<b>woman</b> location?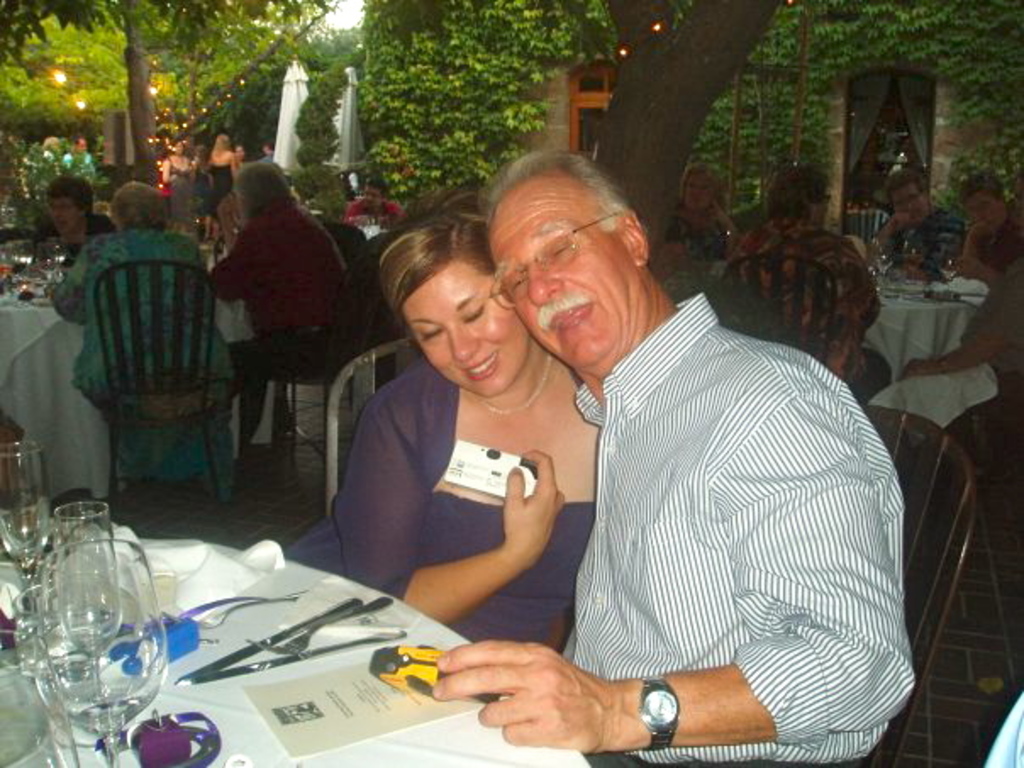
209, 156, 359, 458
